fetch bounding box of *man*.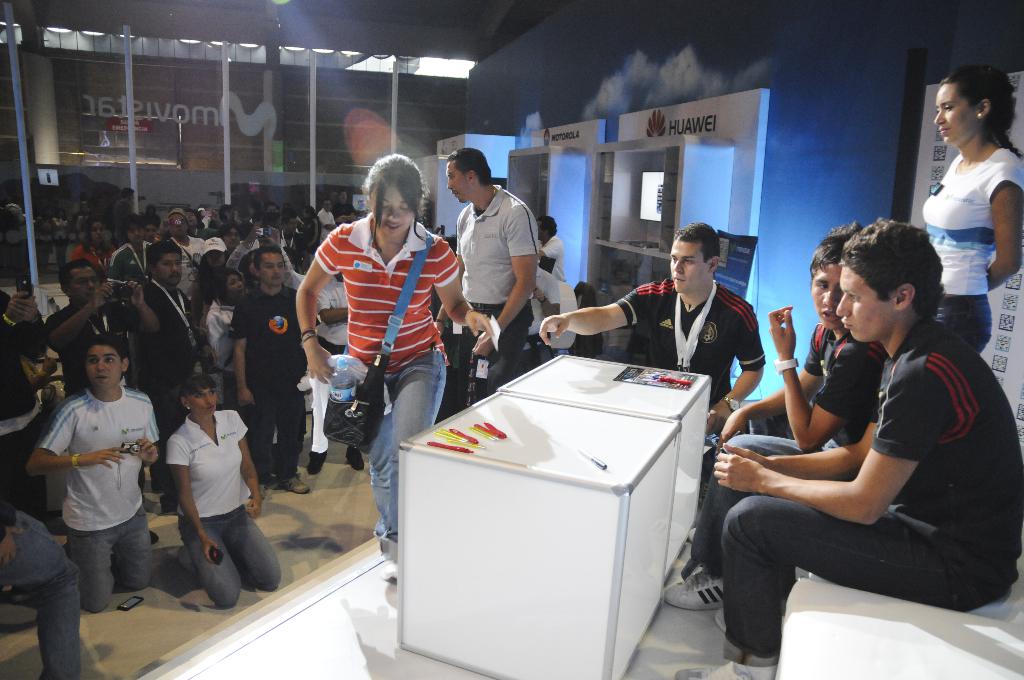
Bbox: [154,210,204,314].
